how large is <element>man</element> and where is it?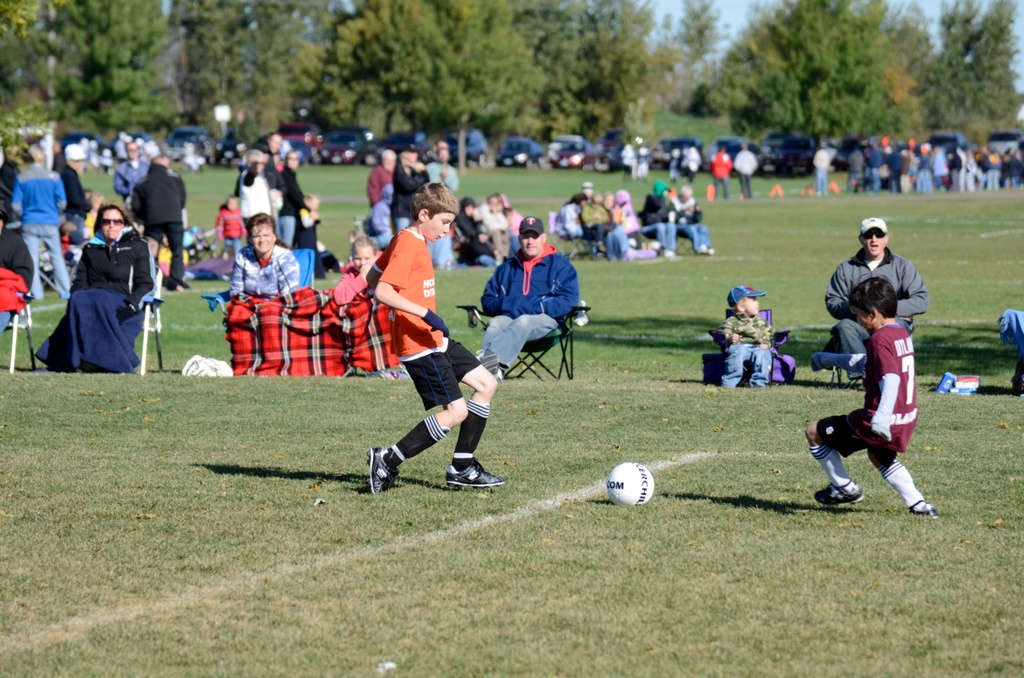
Bounding box: box=[470, 220, 579, 377].
